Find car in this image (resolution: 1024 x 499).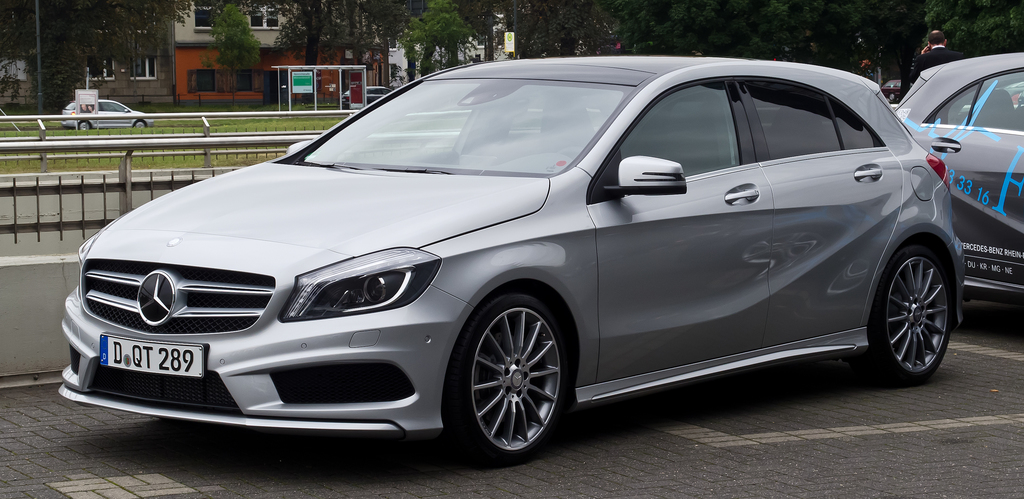
select_region(900, 47, 1023, 307).
